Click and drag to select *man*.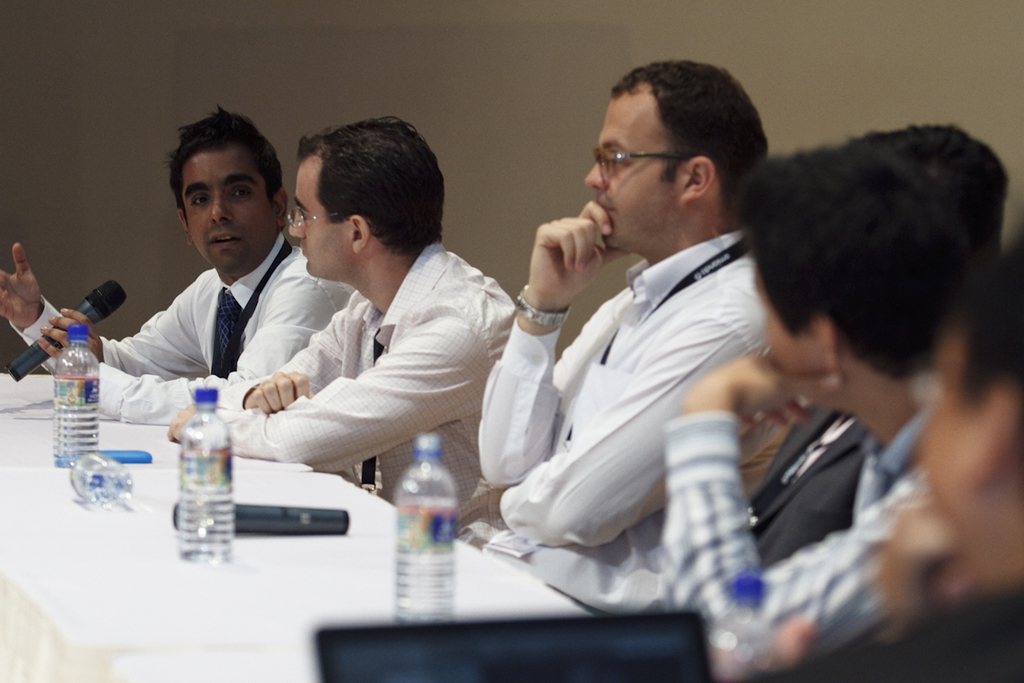
Selection: [0, 116, 357, 406].
